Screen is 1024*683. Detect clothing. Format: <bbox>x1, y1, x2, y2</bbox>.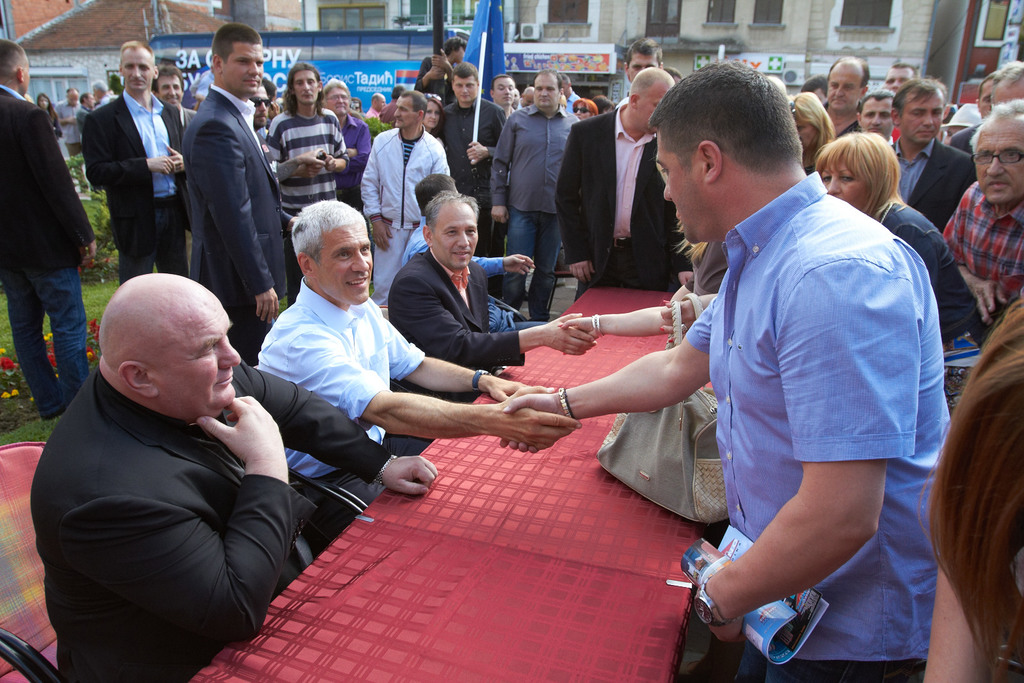
<bbox>360, 125, 451, 298</bbox>.
